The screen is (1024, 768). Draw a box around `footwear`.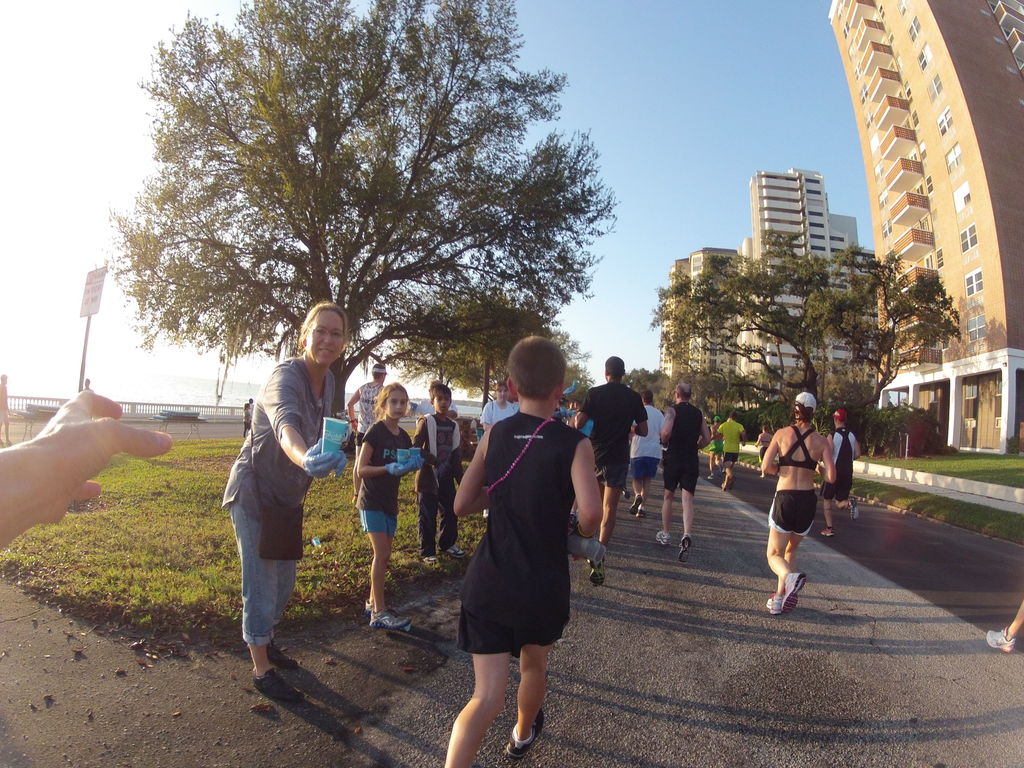
detection(264, 641, 301, 667).
